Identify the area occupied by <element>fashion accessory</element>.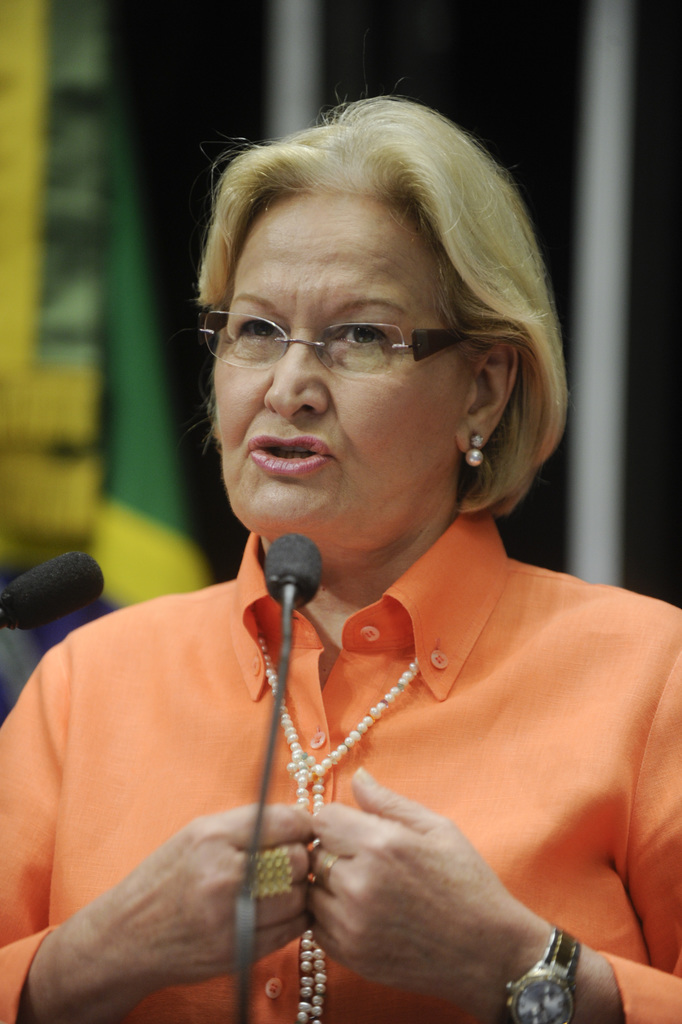
Area: 256/624/419/1023.
